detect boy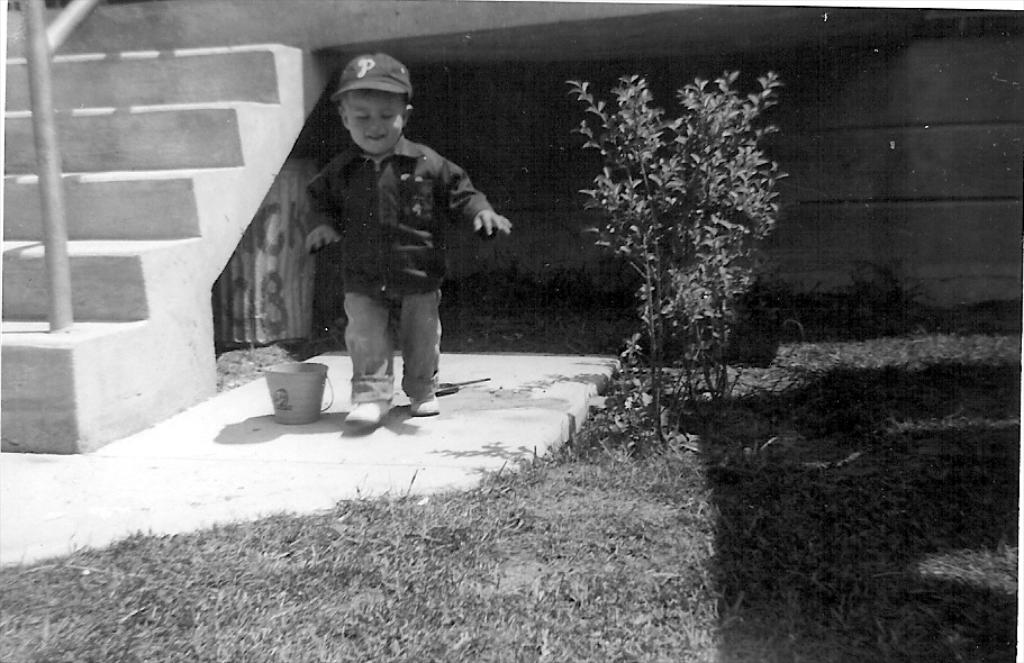
pyautogui.locateOnScreen(306, 51, 514, 434)
